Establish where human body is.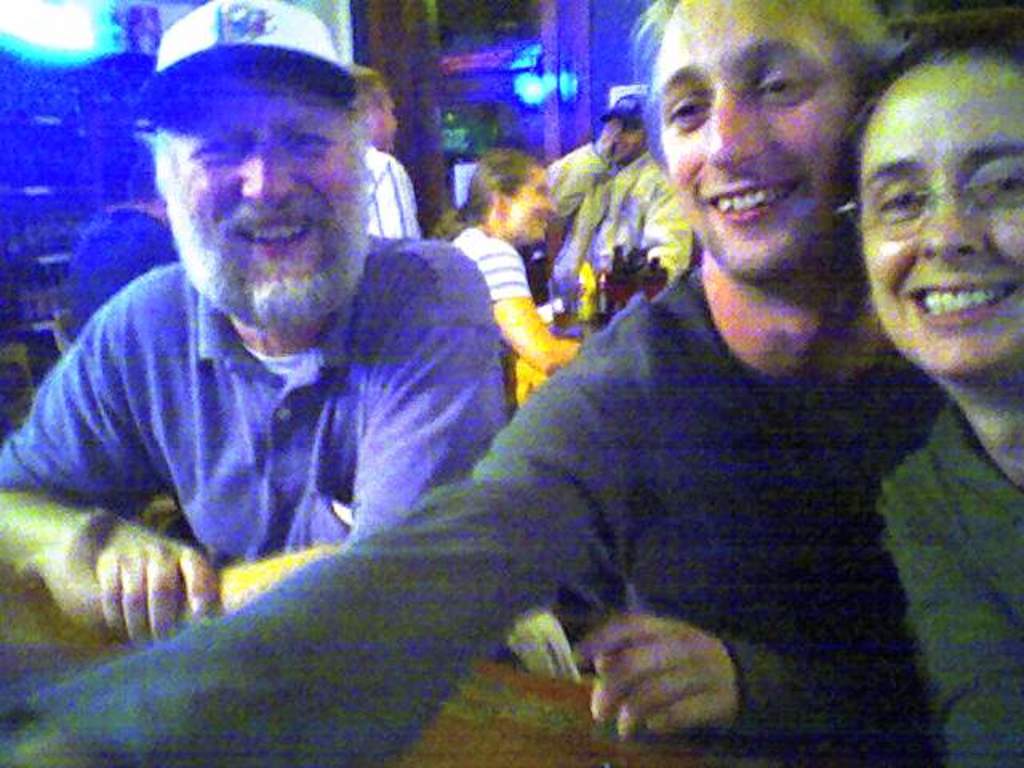
Established at region(0, 0, 946, 766).
